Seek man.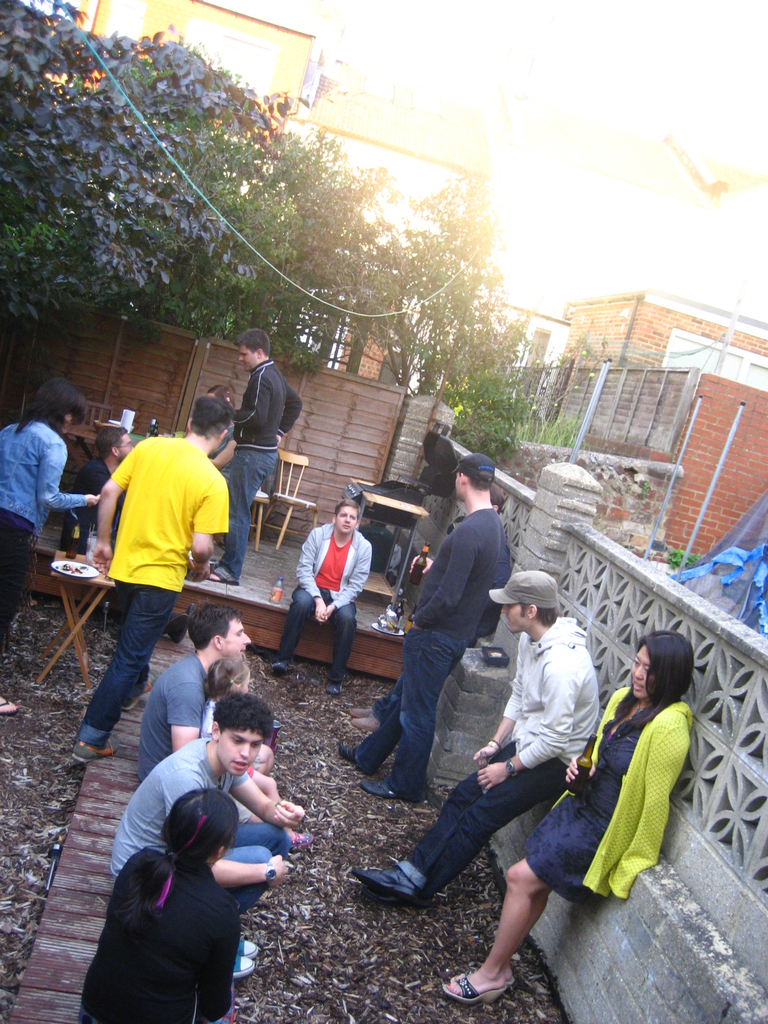
l=111, t=695, r=305, b=982.
